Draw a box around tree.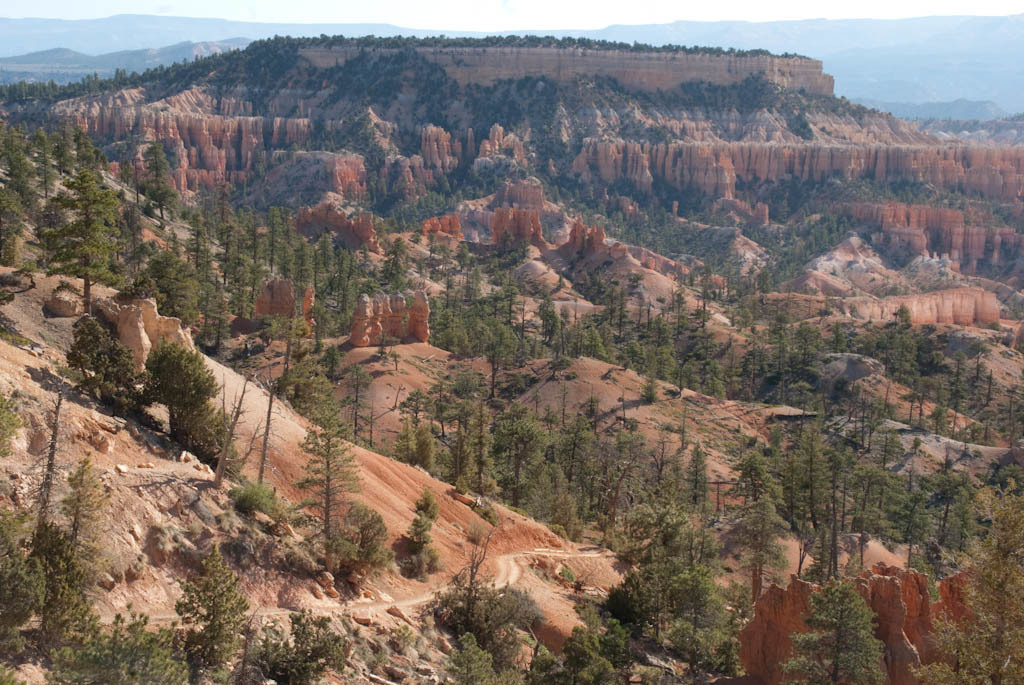
(788, 421, 851, 591).
